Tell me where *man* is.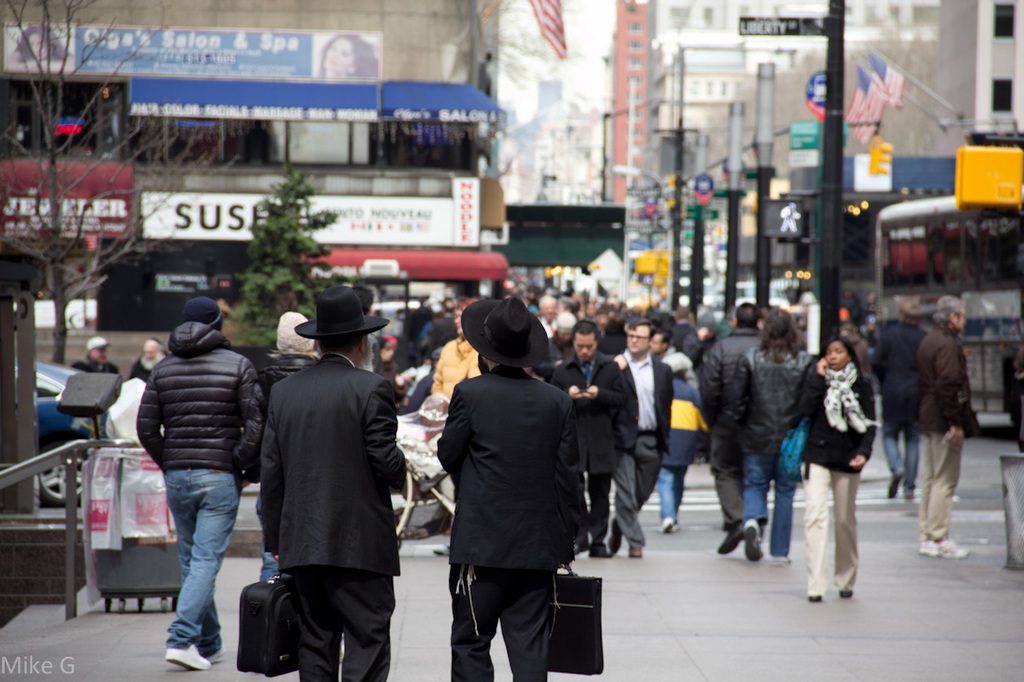
*man* is at 132, 338, 173, 383.
